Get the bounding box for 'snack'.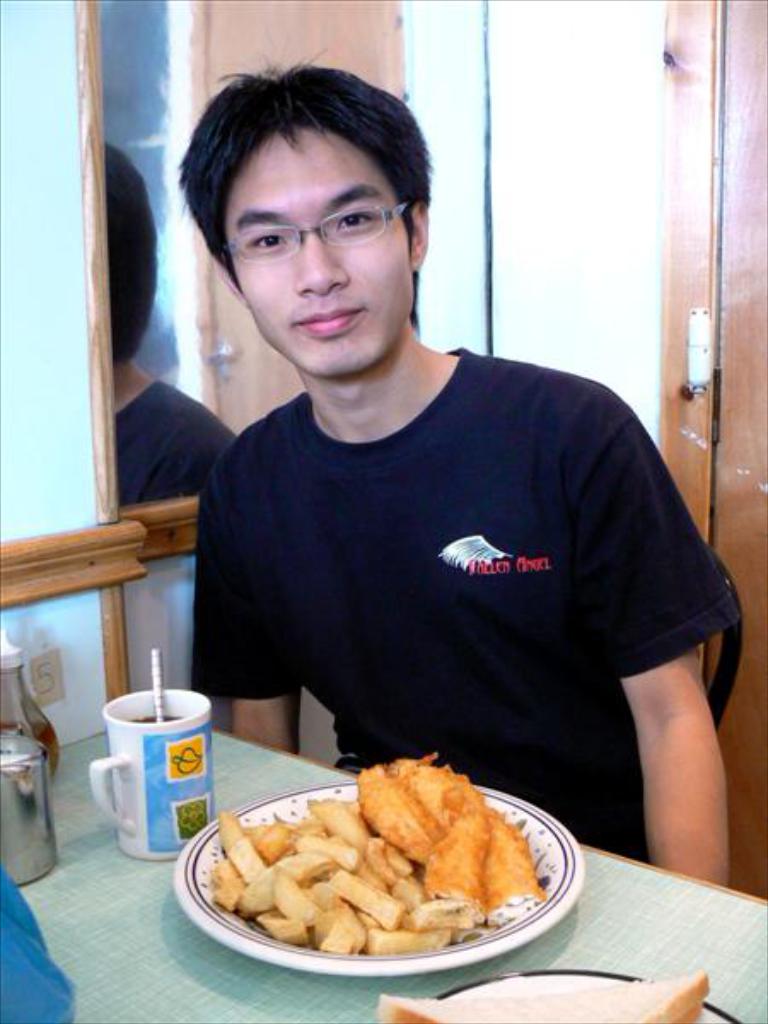
bbox=(191, 759, 561, 961).
